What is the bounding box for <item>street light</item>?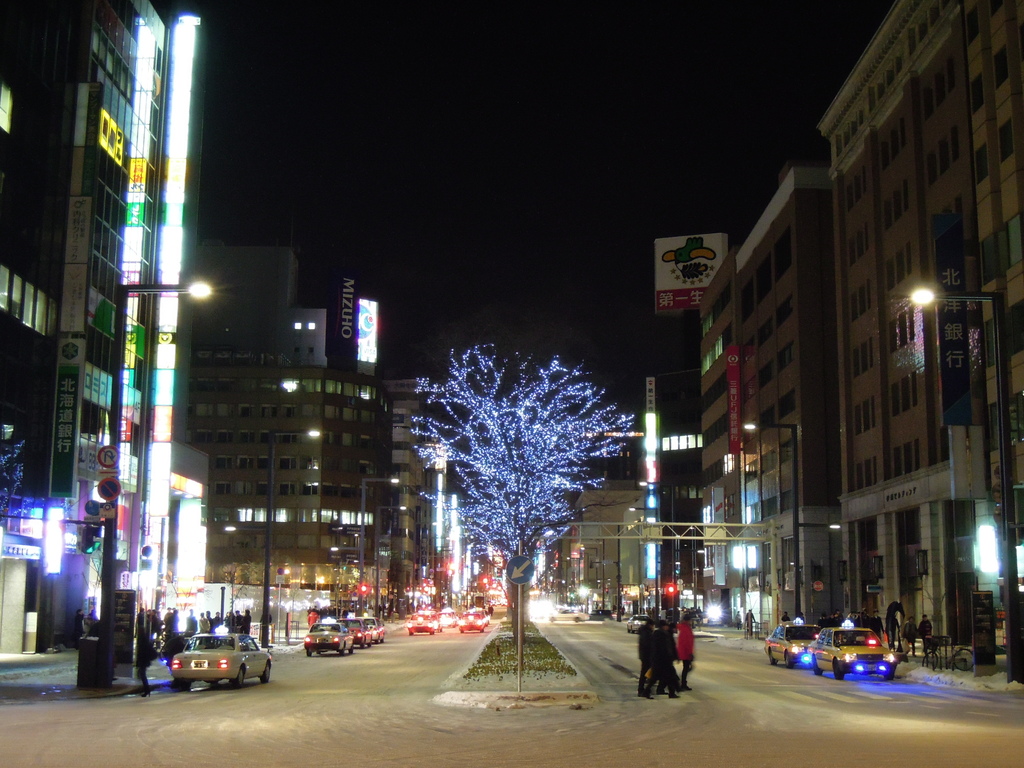
pyautogui.locateOnScreen(627, 504, 659, 618).
